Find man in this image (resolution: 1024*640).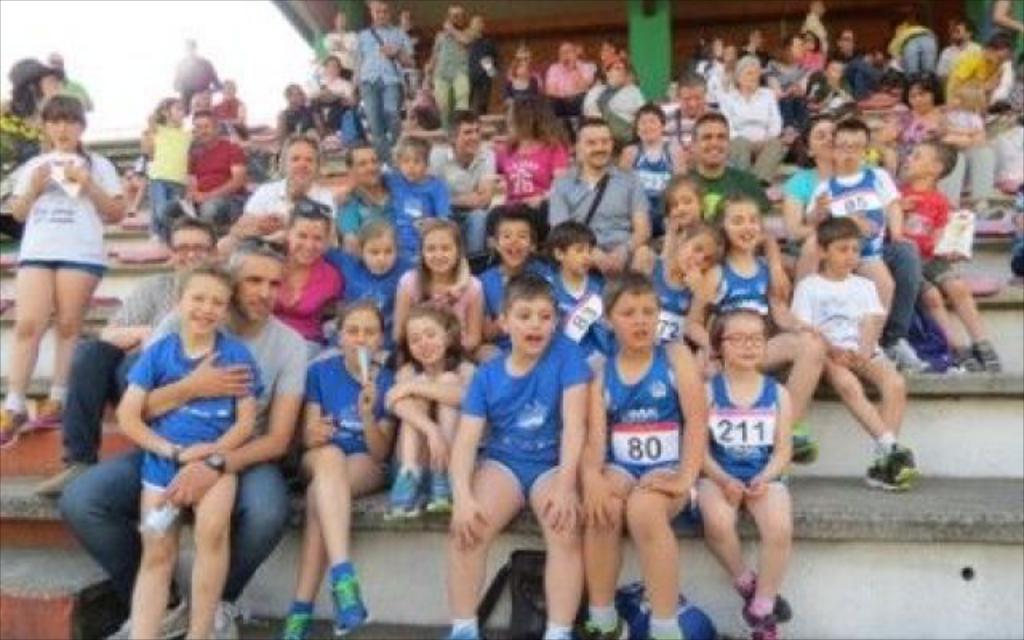
[56,238,290,638].
